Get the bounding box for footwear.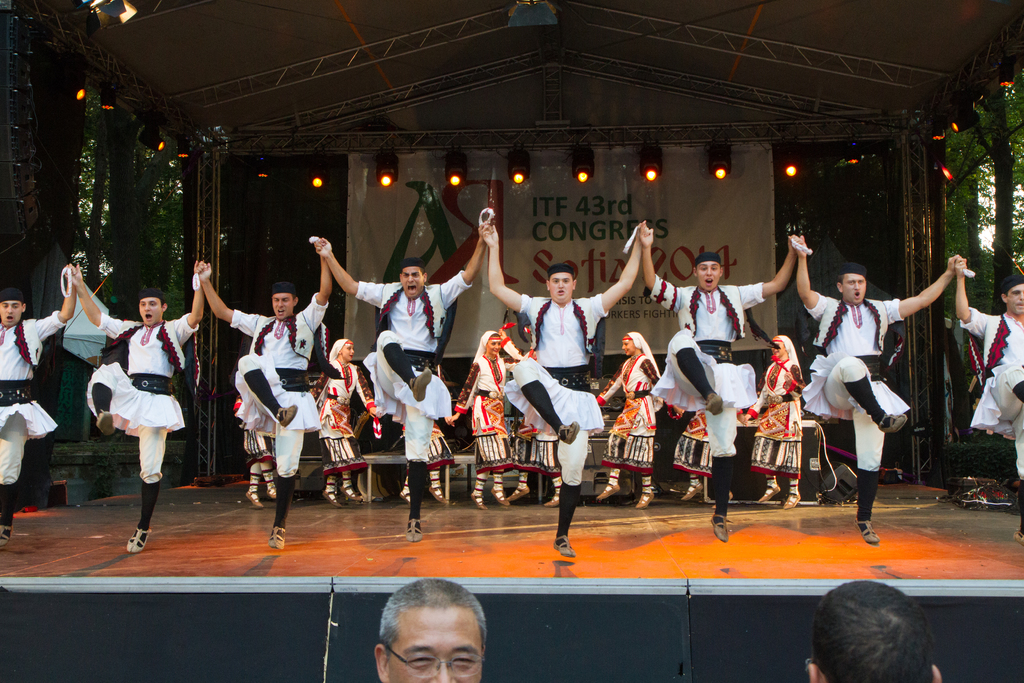
rect(467, 498, 485, 511).
